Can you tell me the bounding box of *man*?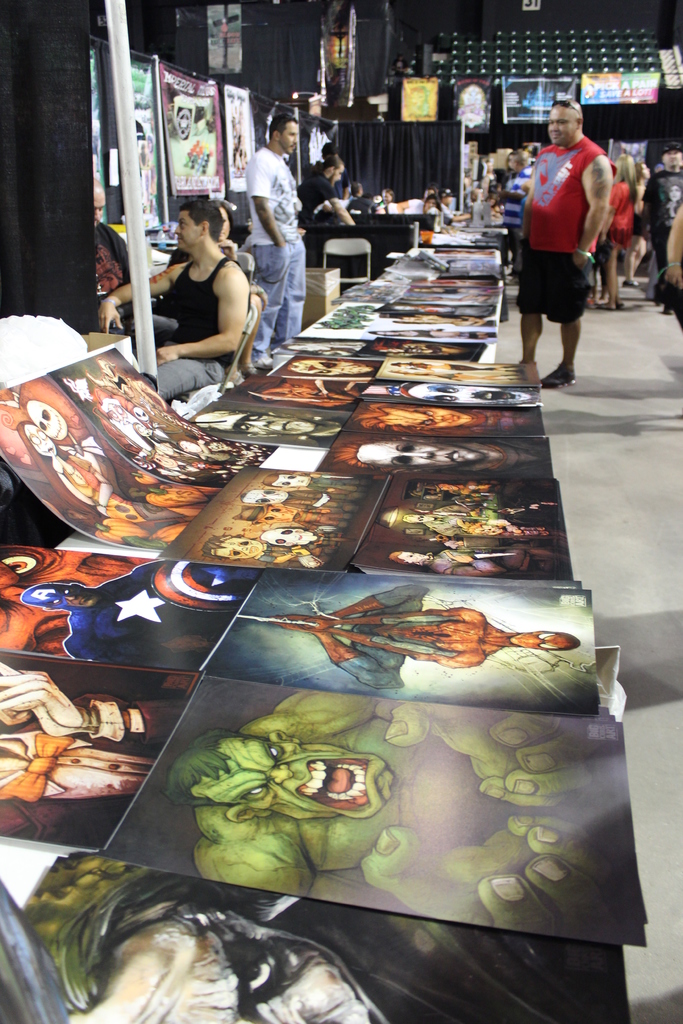
bbox(517, 113, 629, 370).
